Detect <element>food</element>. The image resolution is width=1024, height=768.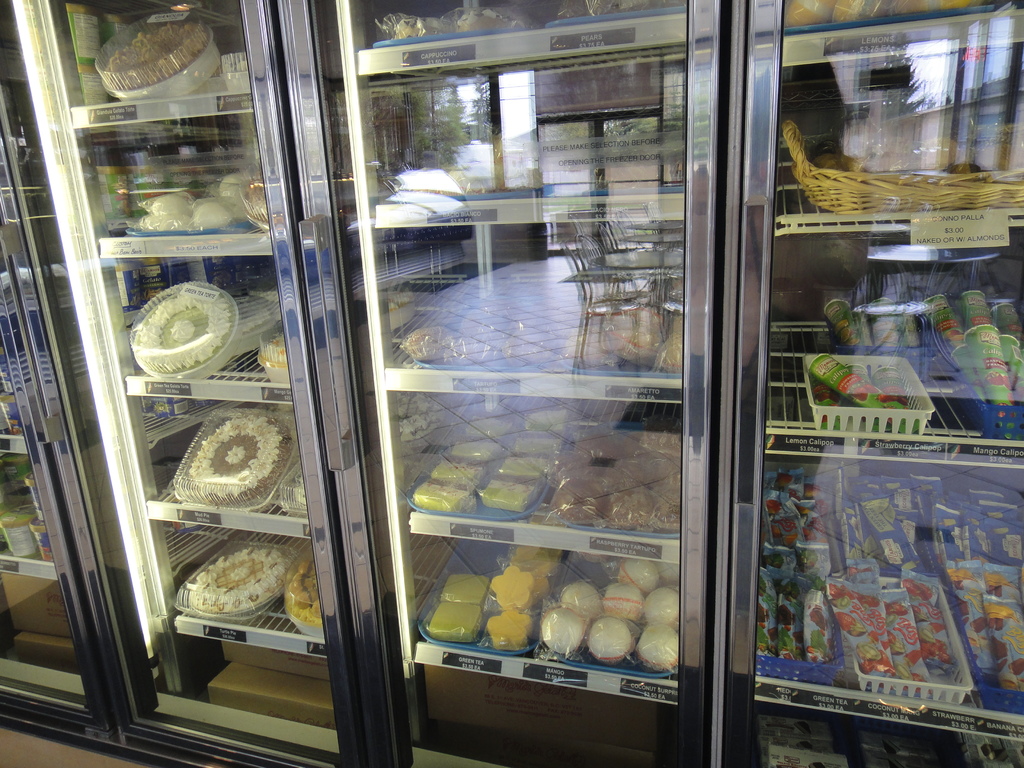
{"x1": 413, "y1": 477, "x2": 477, "y2": 511}.
